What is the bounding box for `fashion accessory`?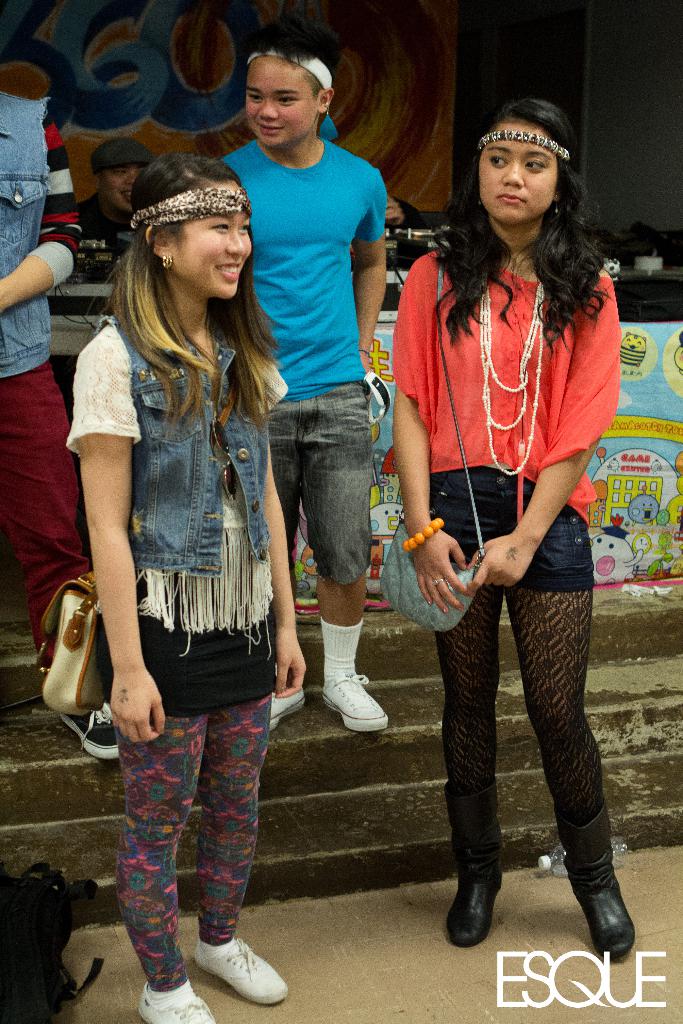
(left=445, top=776, right=509, bottom=944).
